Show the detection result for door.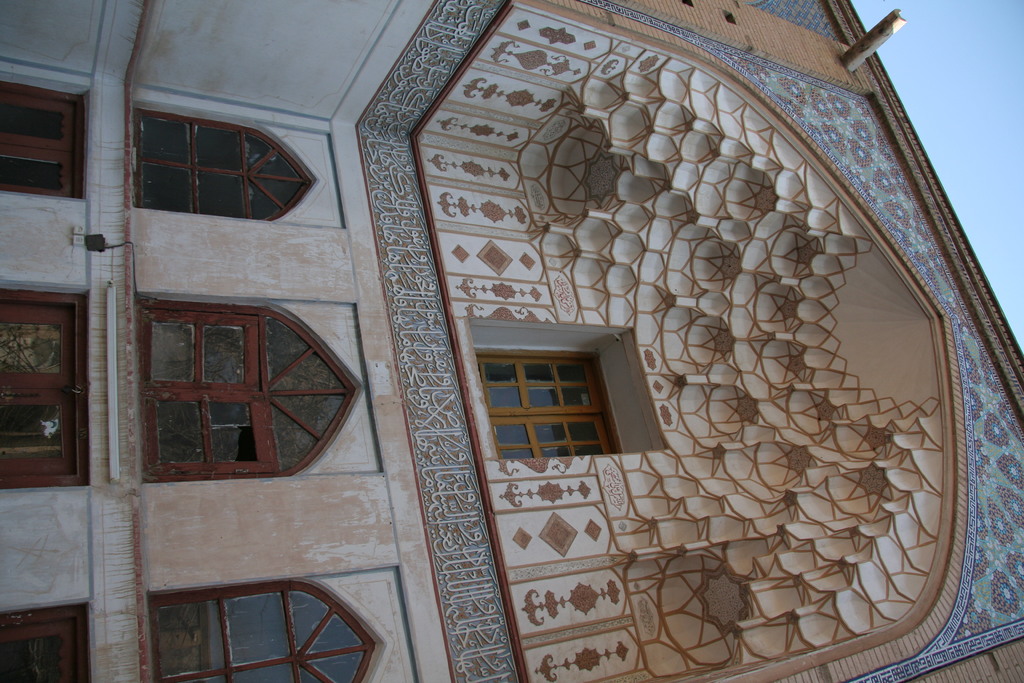
region(0, 303, 70, 473).
